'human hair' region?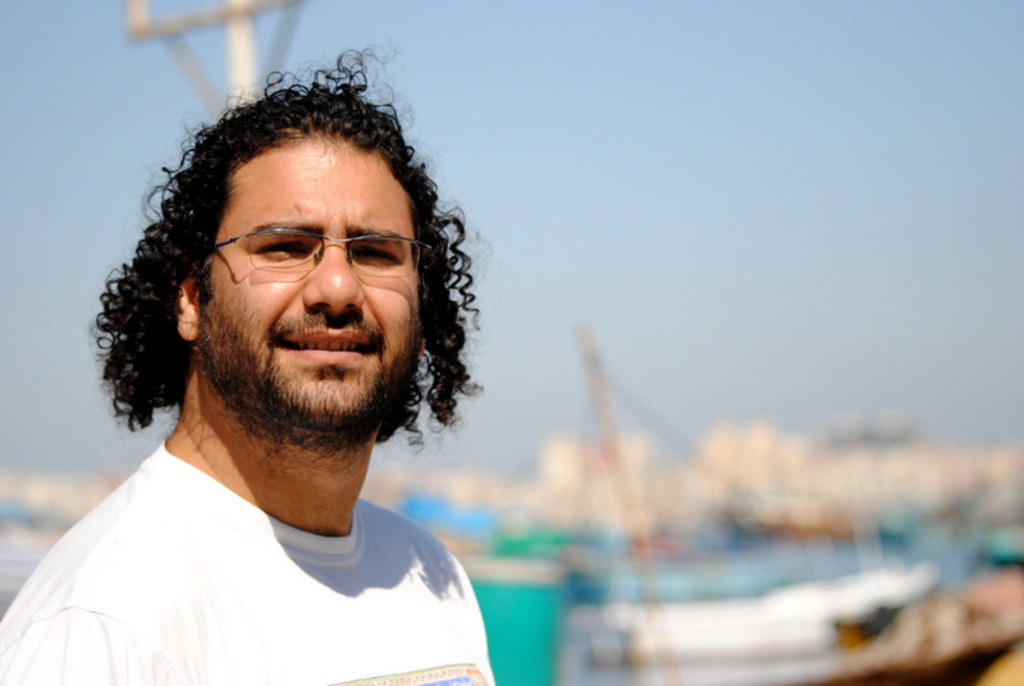
pyautogui.locateOnScreen(102, 40, 449, 474)
